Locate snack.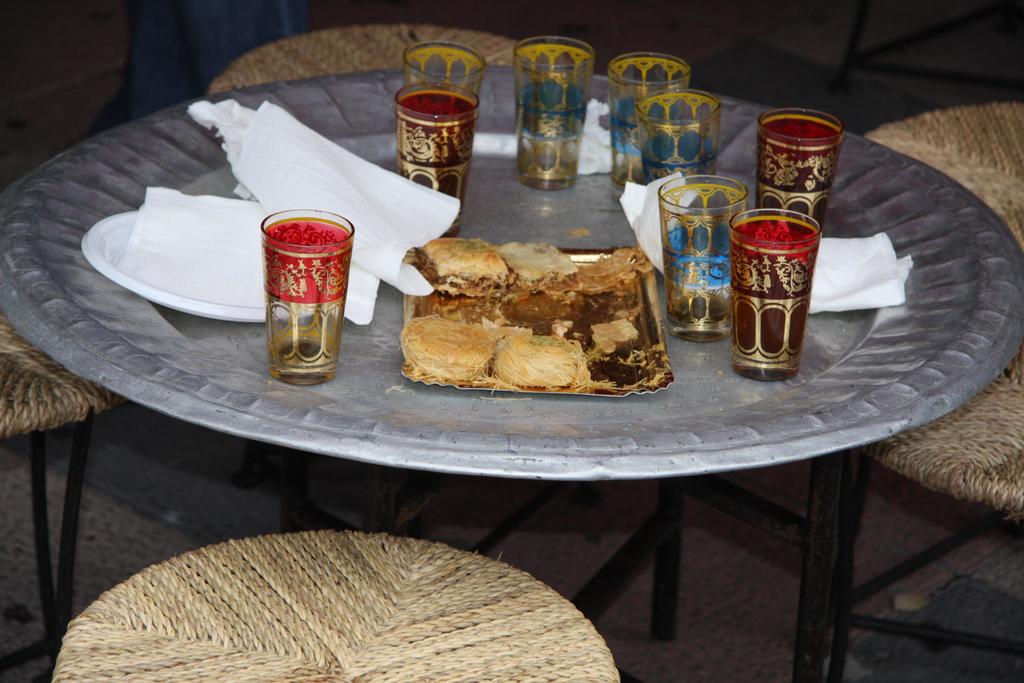
Bounding box: [left=500, top=333, right=586, bottom=399].
